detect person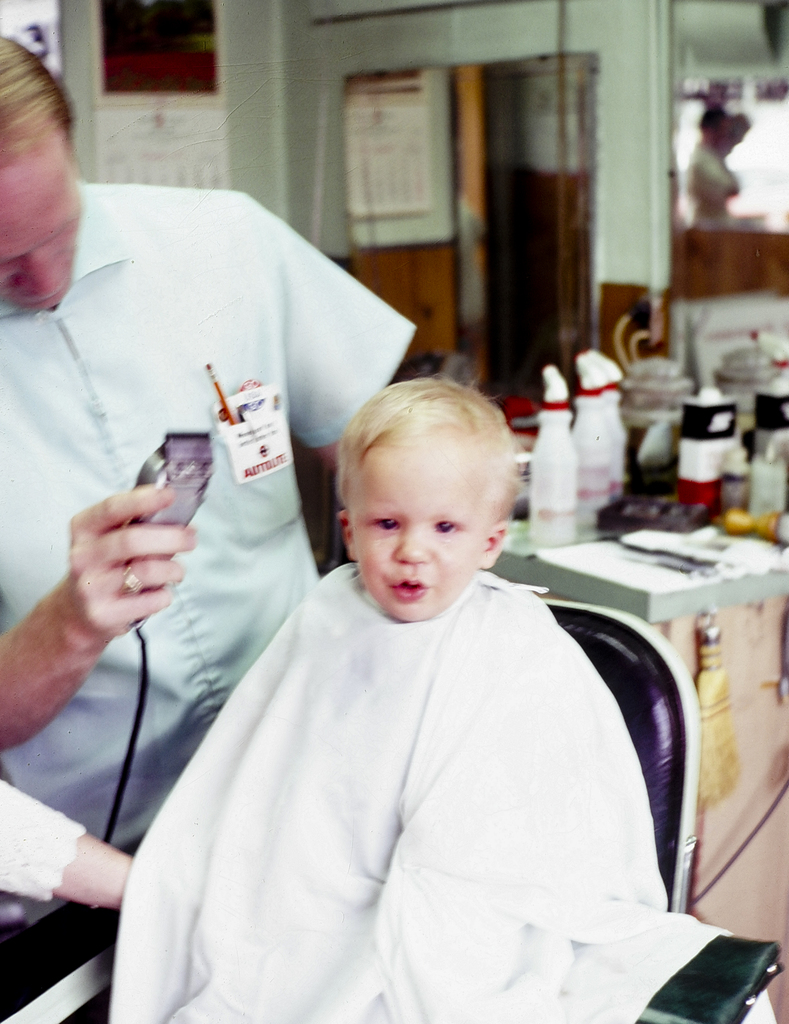
0:764:140:929
